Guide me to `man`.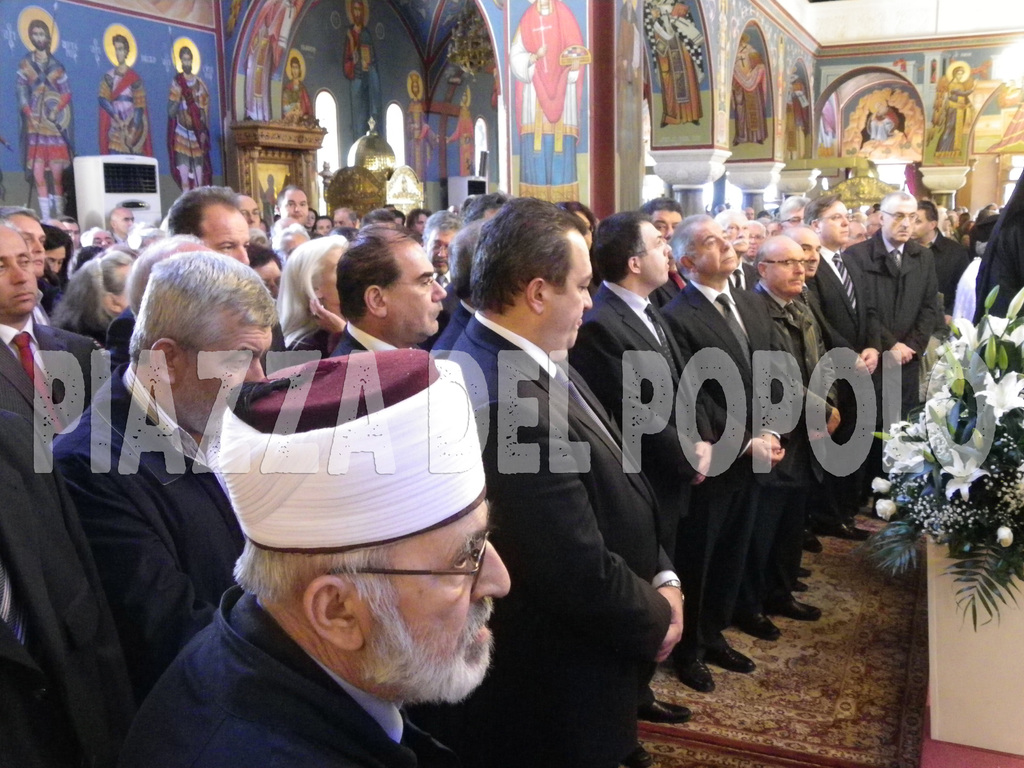
Guidance: 36, 234, 68, 310.
